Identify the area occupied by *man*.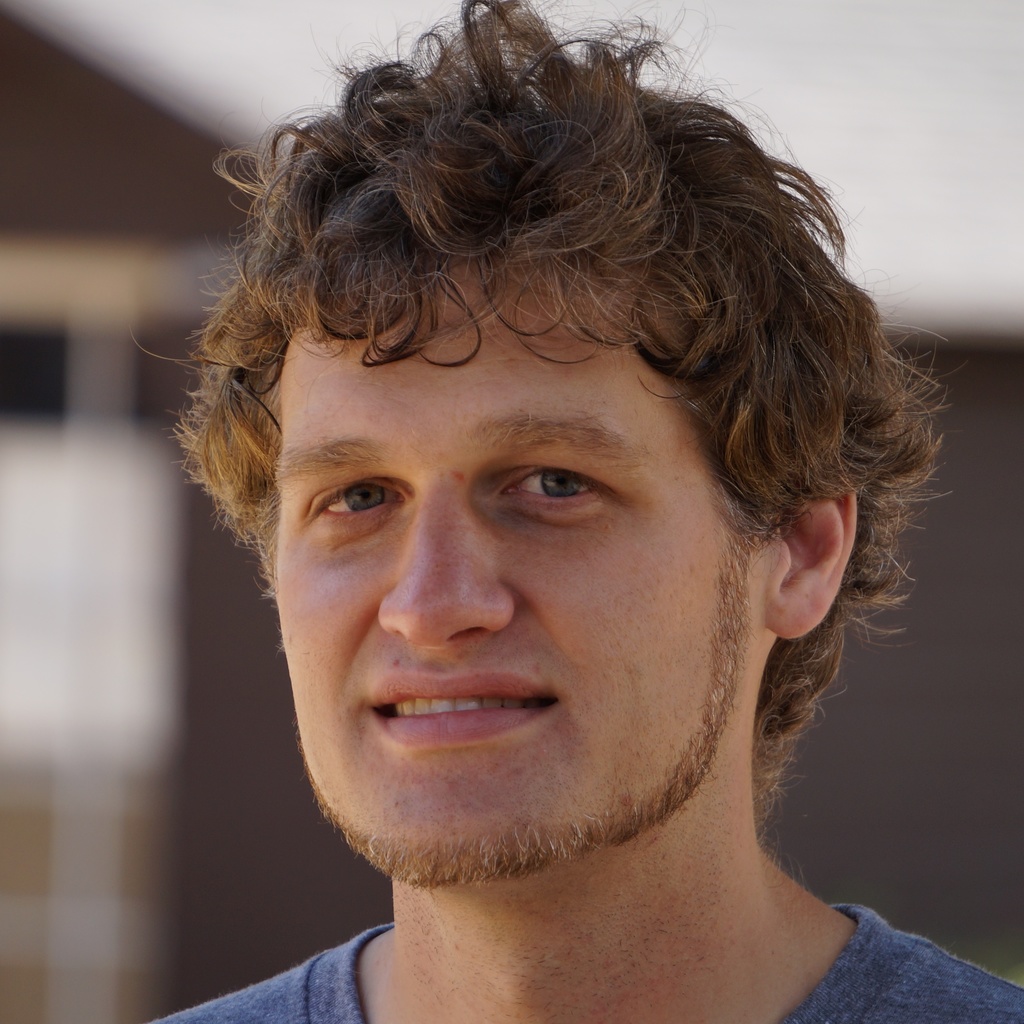
Area: <bbox>73, 14, 1022, 1023</bbox>.
